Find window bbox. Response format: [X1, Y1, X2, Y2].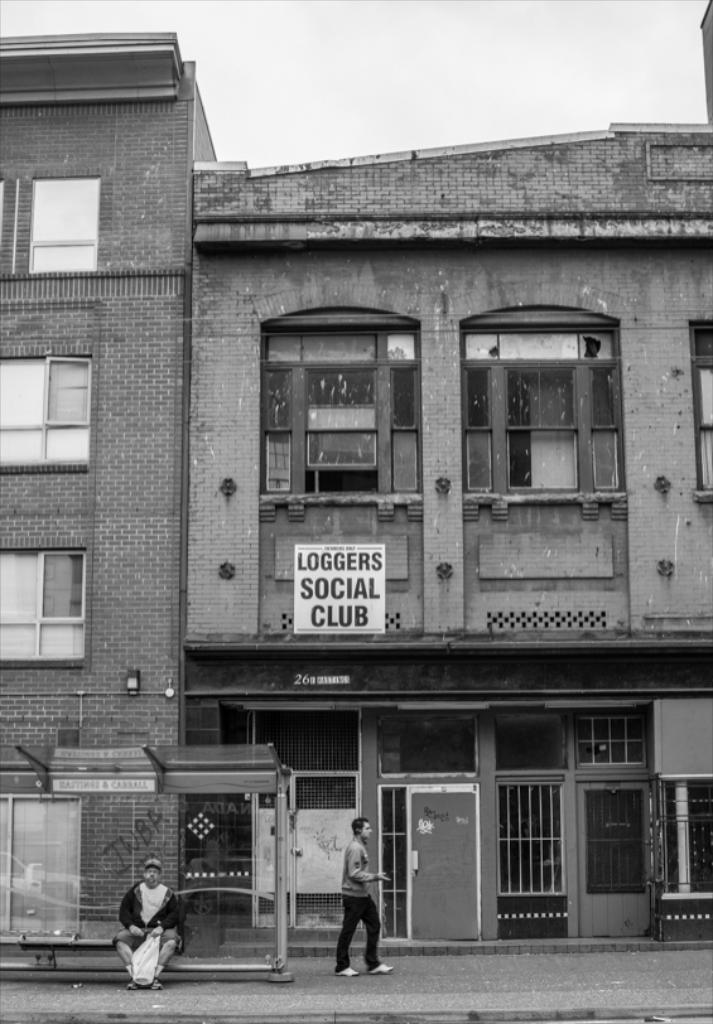
[454, 304, 632, 513].
